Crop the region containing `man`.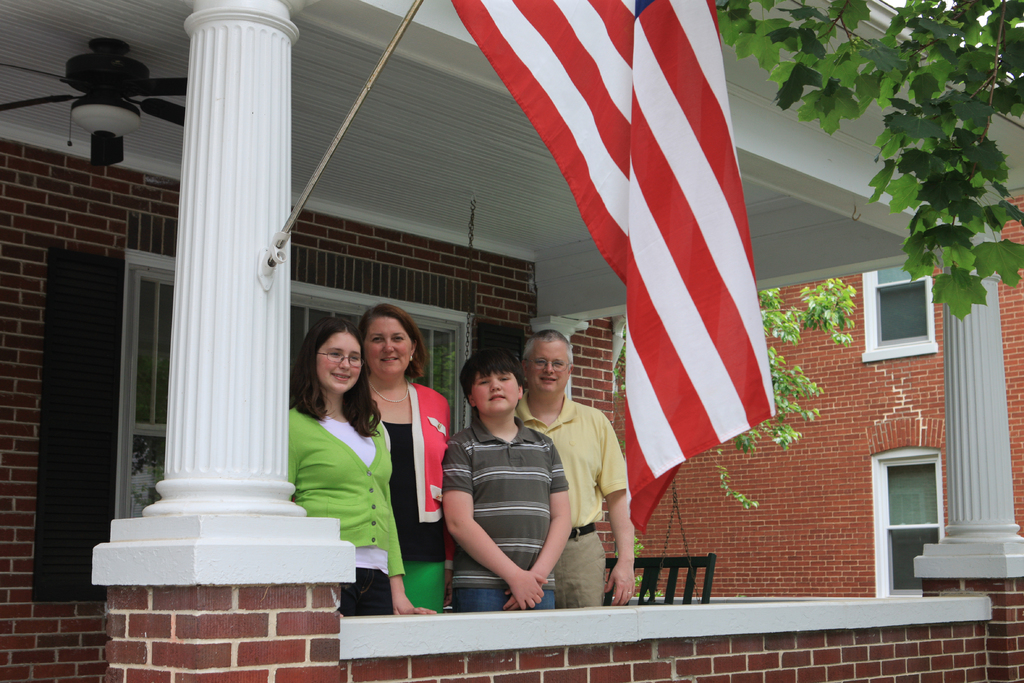
Crop region: {"x1": 511, "y1": 327, "x2": 639, "y2": 607}.
